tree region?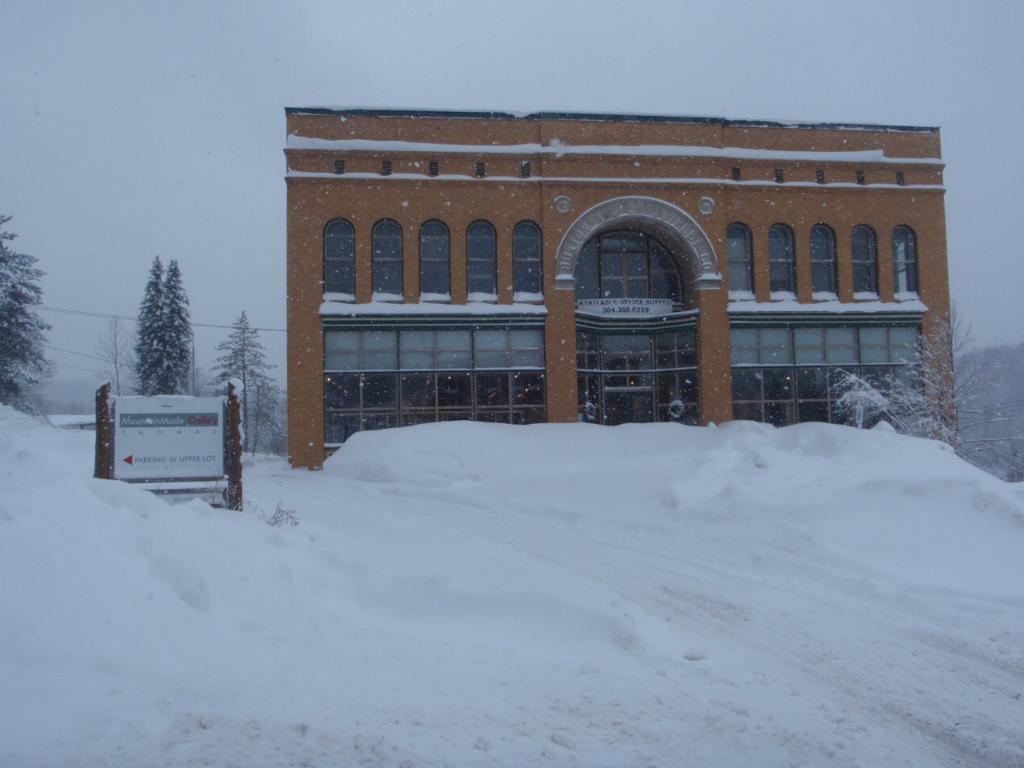
left=219, top=313, right=275, bottom=457
